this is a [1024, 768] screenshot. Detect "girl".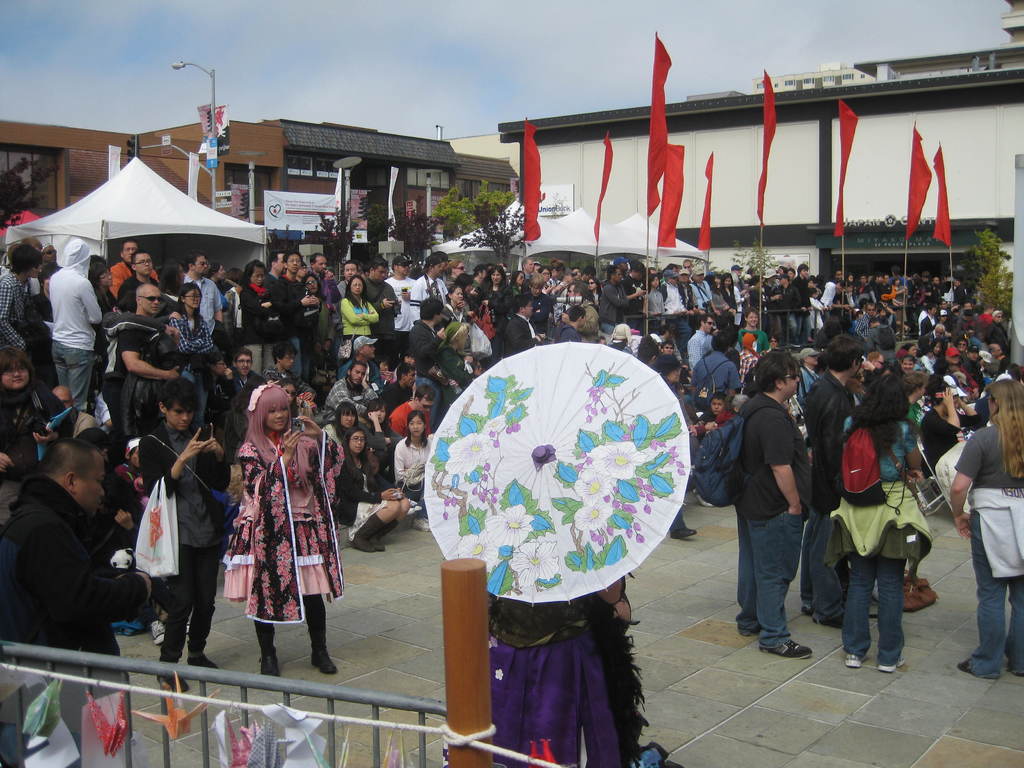
left=239, top=262, right=279, bottom=337.
